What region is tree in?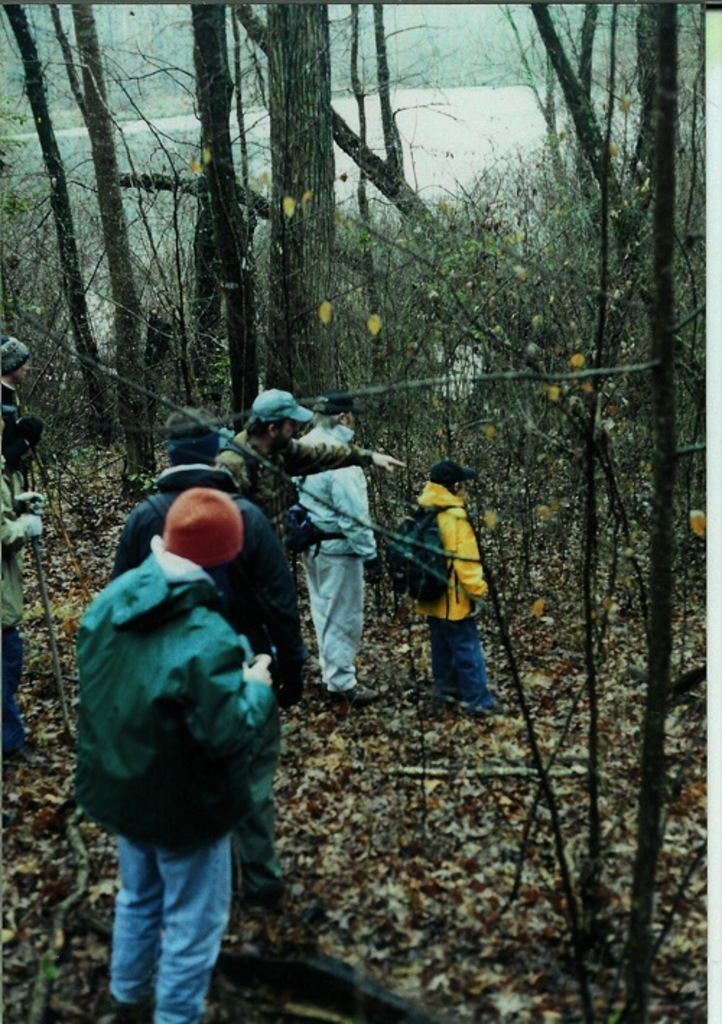
495,0,716,517.
